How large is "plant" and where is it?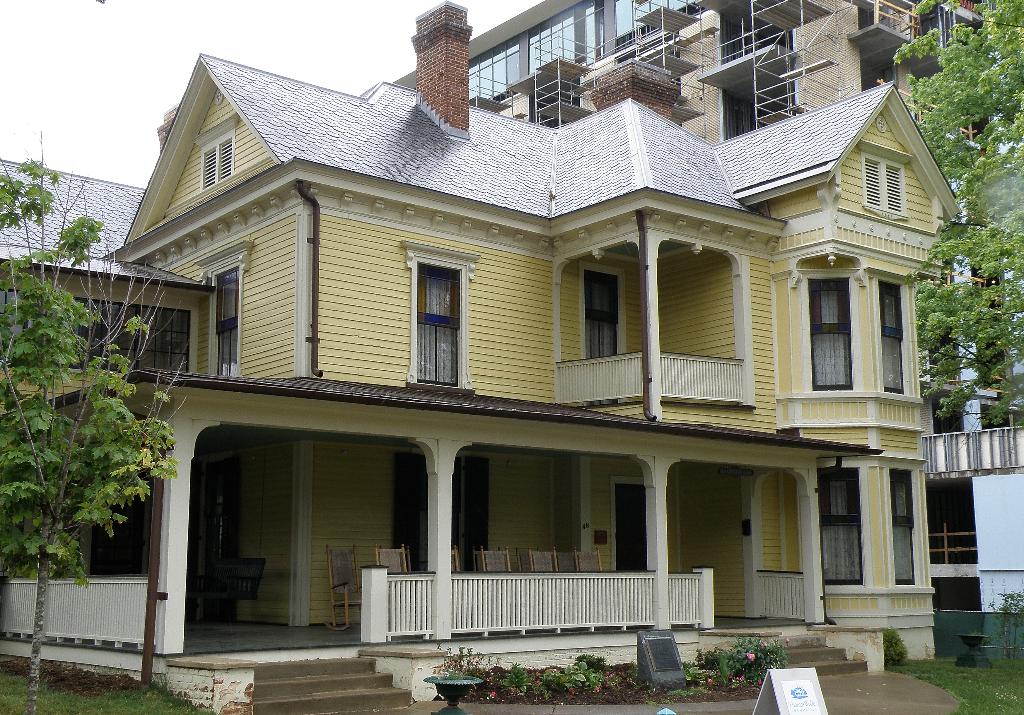
Bounding box: [left=987, top=578, right=1023, bottom=659].
